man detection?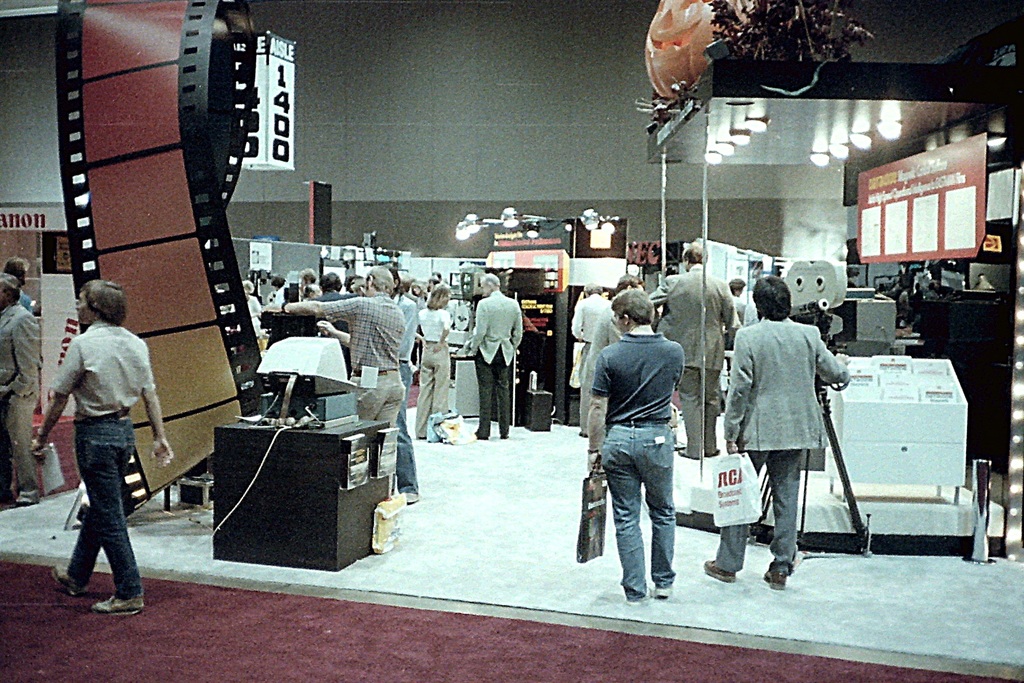
l=0, t=272, r=45, b=507
